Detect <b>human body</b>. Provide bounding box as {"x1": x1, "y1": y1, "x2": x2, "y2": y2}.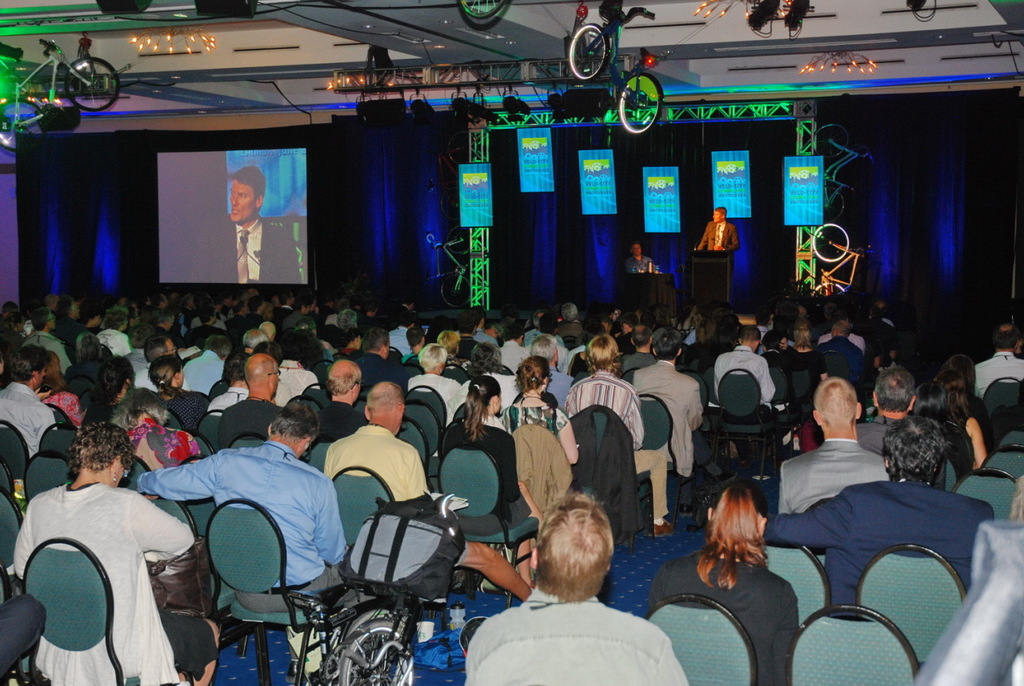
{"x1": 758, "y1": 479, "x2": 992, "y2": 620}.
